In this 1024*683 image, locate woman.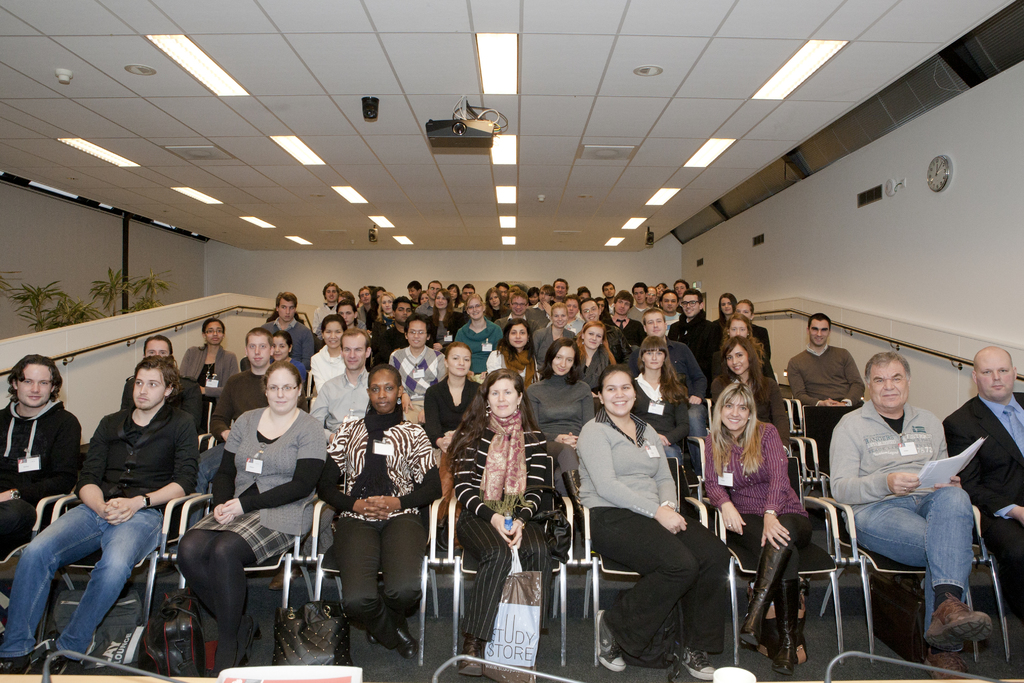
Bounding box: crop(701, 377, 808, 672).
